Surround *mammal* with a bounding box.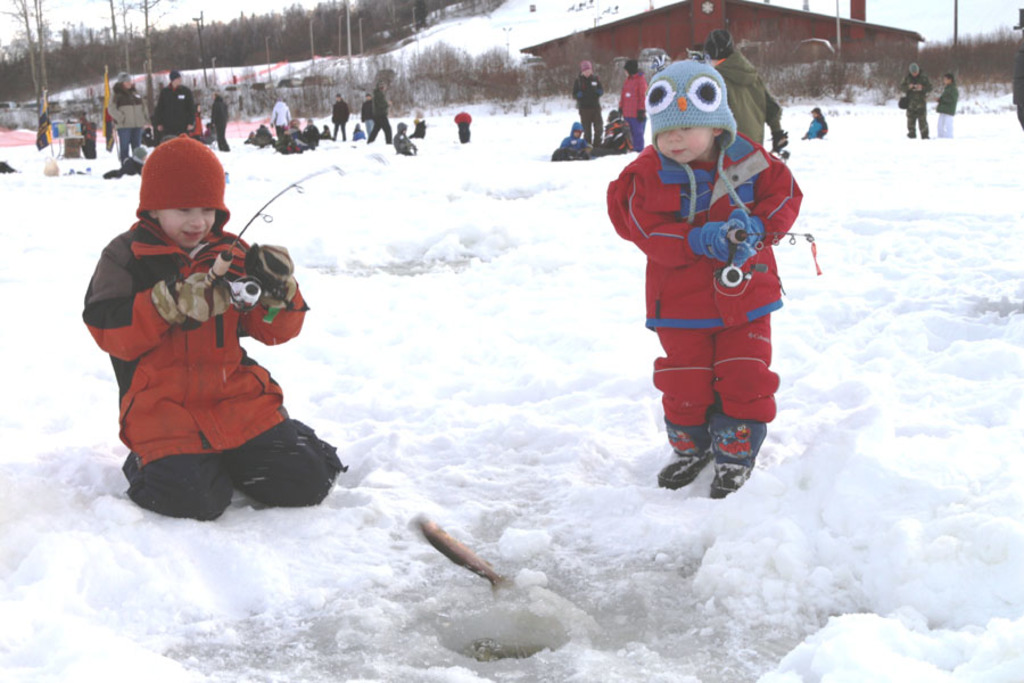
454/109/476/139.
